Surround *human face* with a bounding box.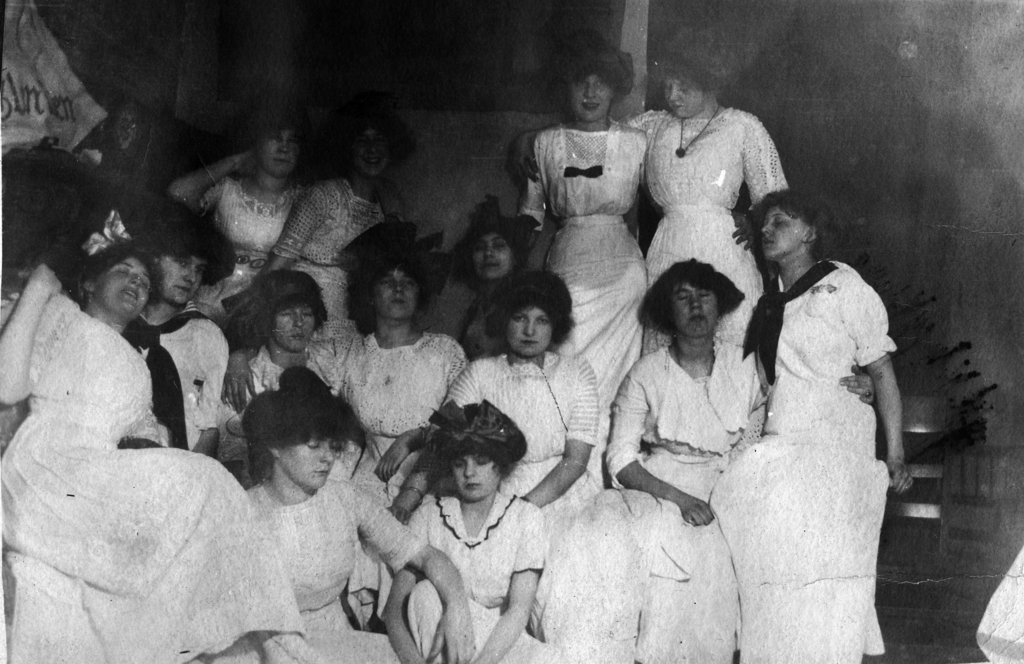
left=762, top=208, right=805, bottom=258.
